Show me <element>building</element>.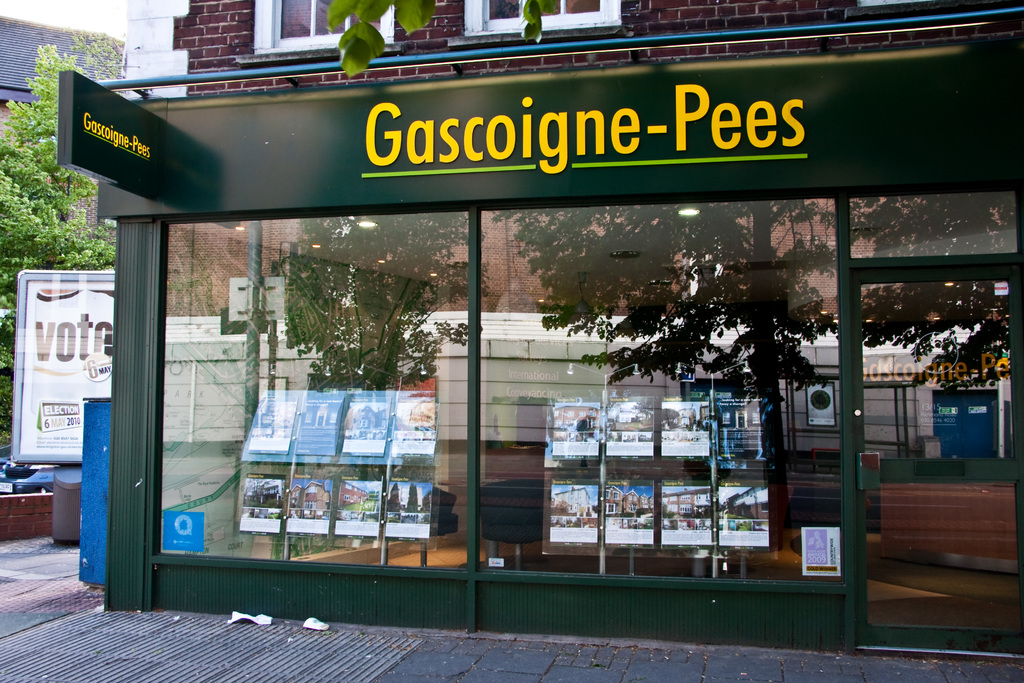
<element>building</element> is here: <bbox>0, 10, 127, 229</bbox>.
